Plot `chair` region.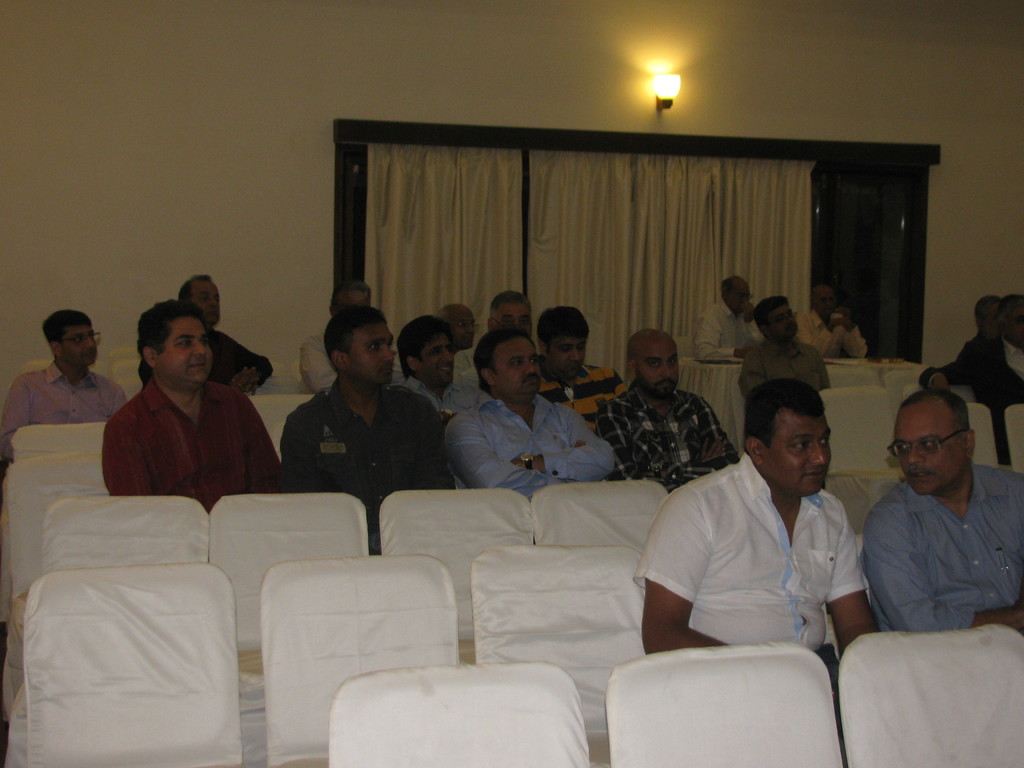
Plotted at region(15, 360, 117, 380).
